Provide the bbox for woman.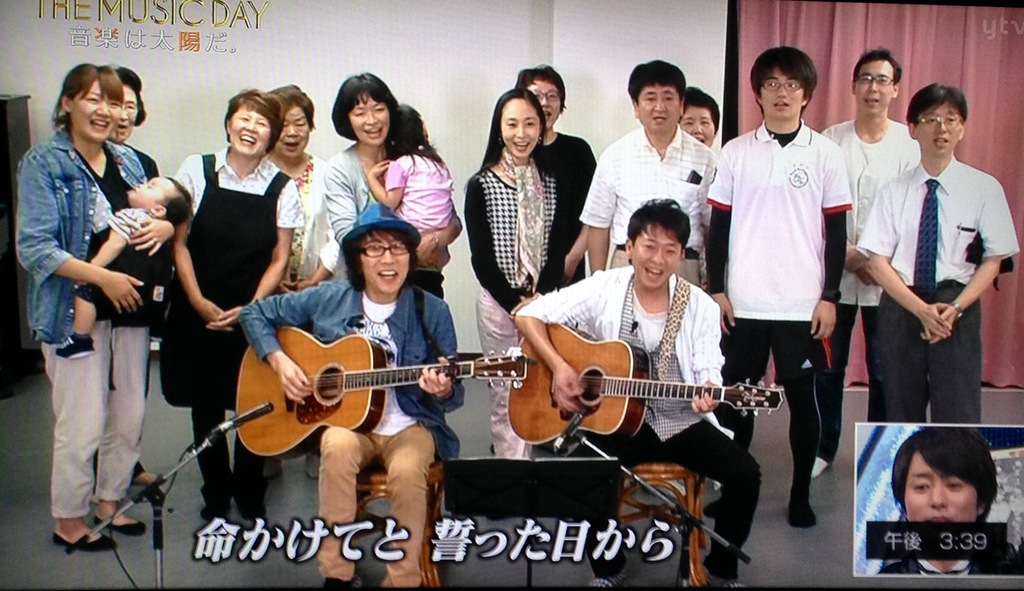
bbox(513, 64, 593, 284).
